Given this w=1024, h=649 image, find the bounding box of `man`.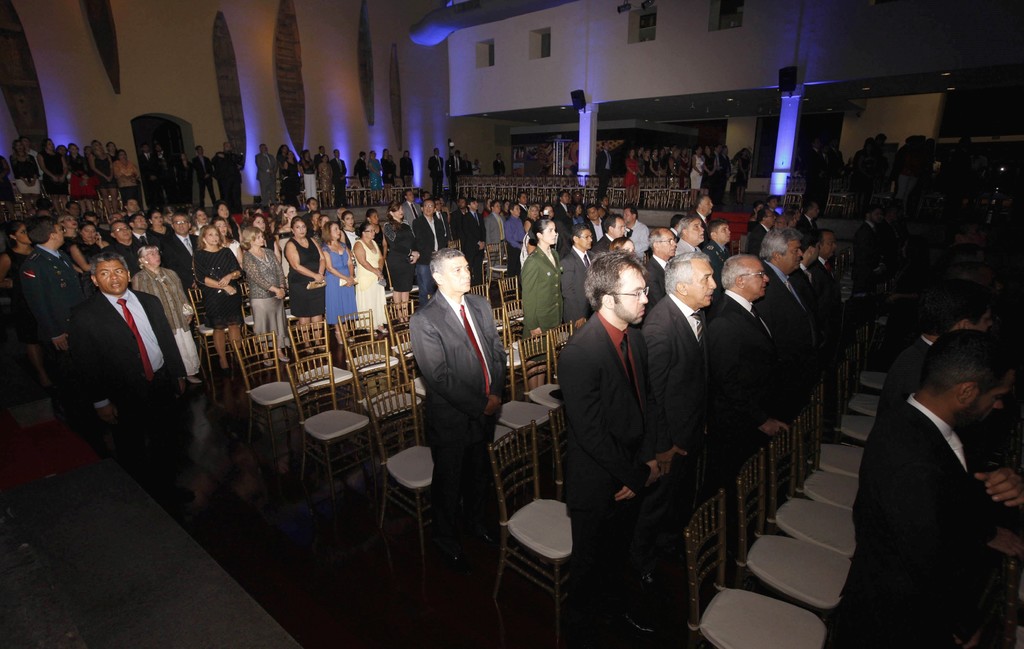
l=35, t=208, r=54, b=220.
